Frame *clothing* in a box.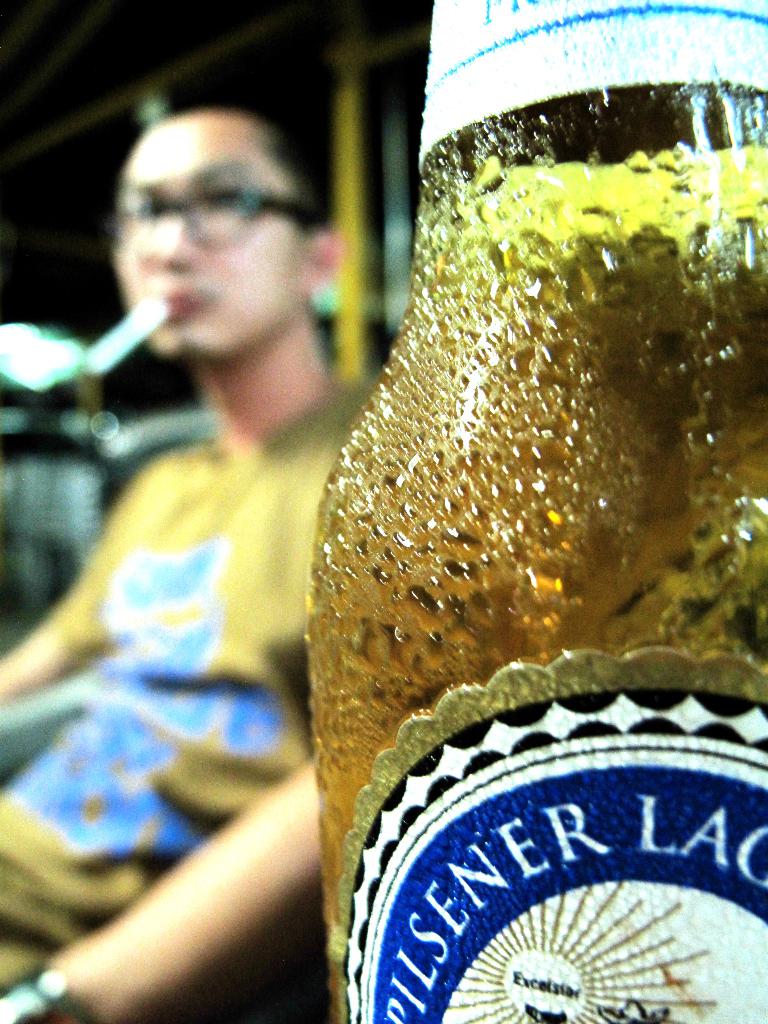
4 372 376 993.
